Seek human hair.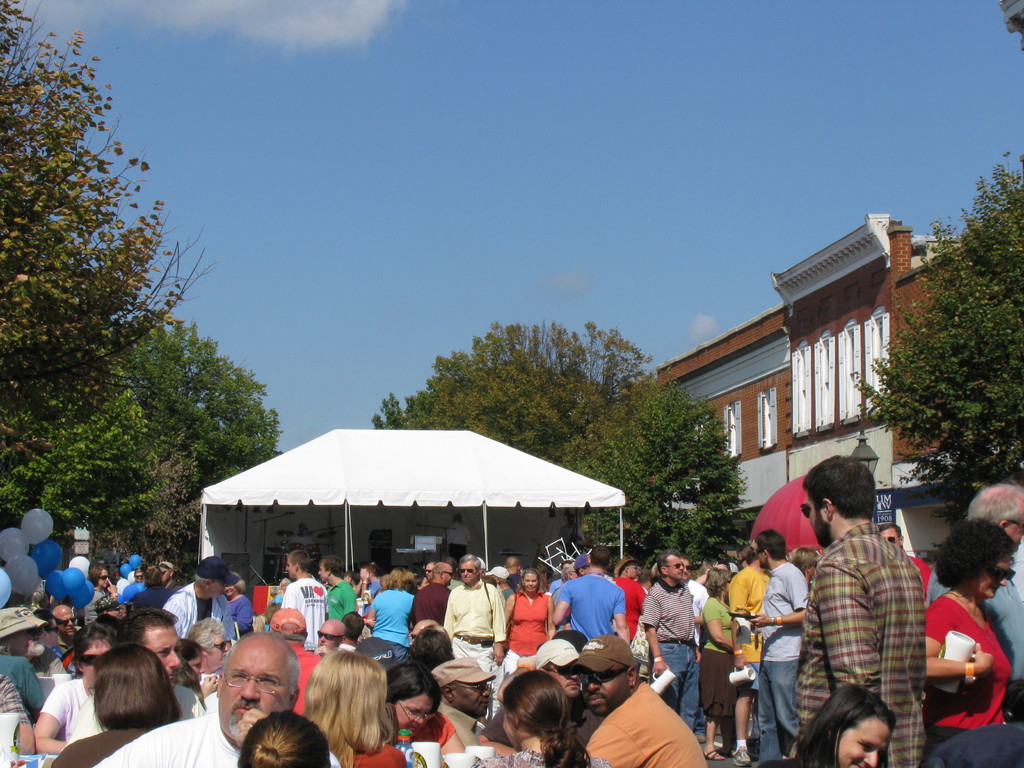
rect(287, 550, 312, 577).
